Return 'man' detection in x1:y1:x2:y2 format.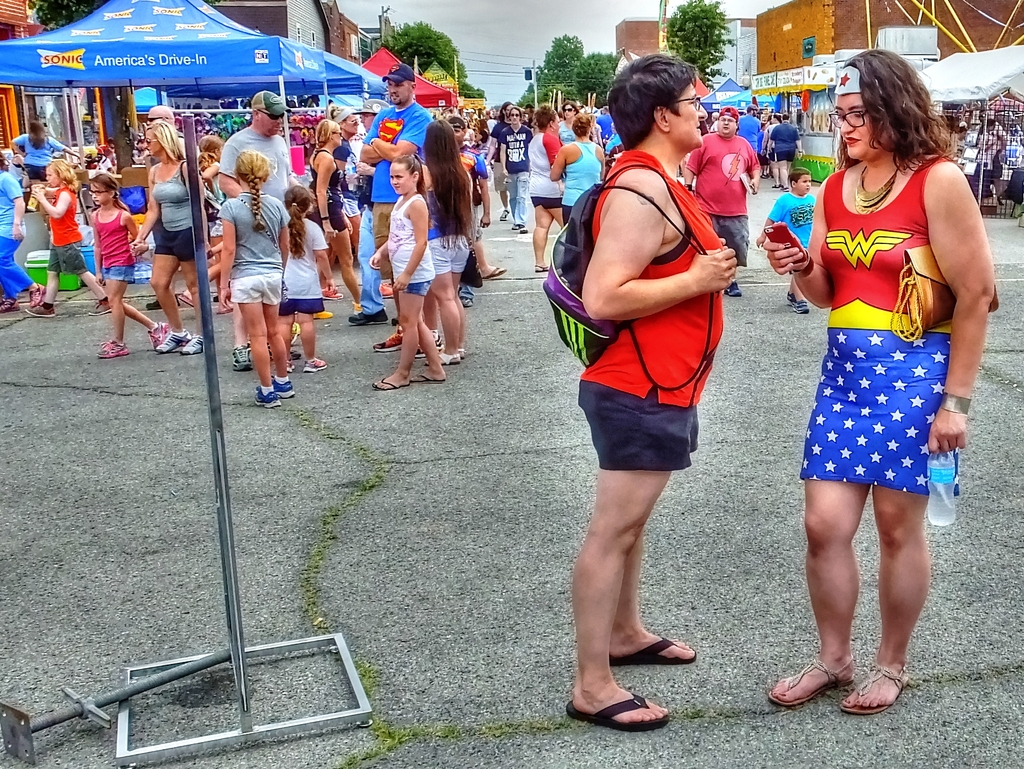
483:99:512:221.
